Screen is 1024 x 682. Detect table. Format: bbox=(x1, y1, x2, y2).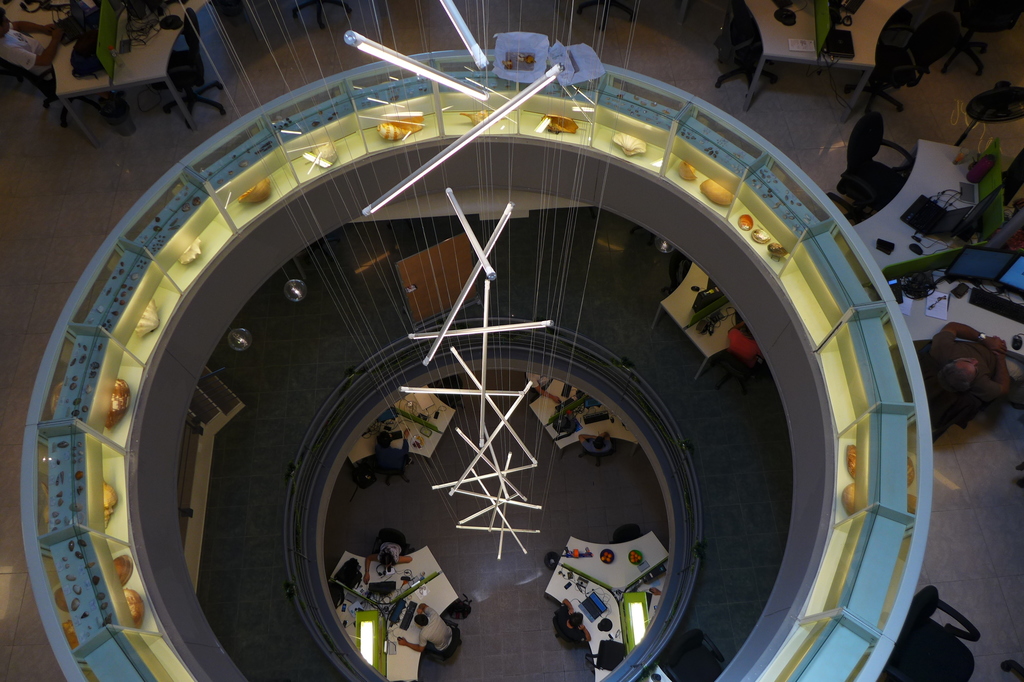
bbox=(721, 0, 913, 101).
